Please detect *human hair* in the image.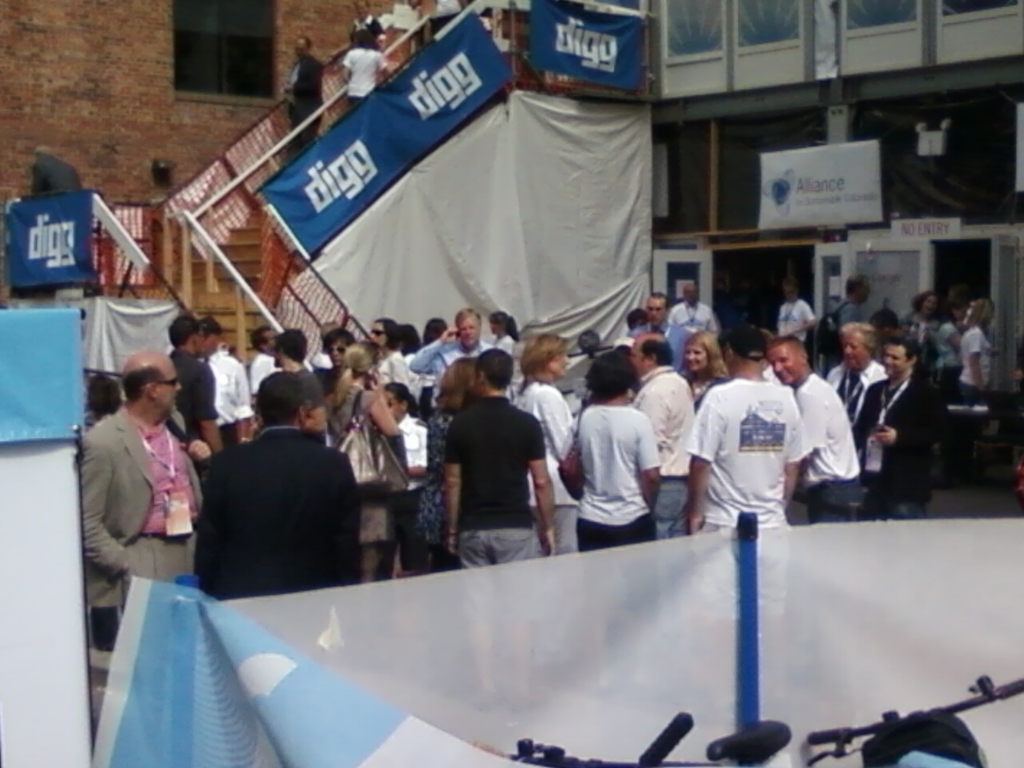
x1=586 y1=354 x2=634 y2=396.
